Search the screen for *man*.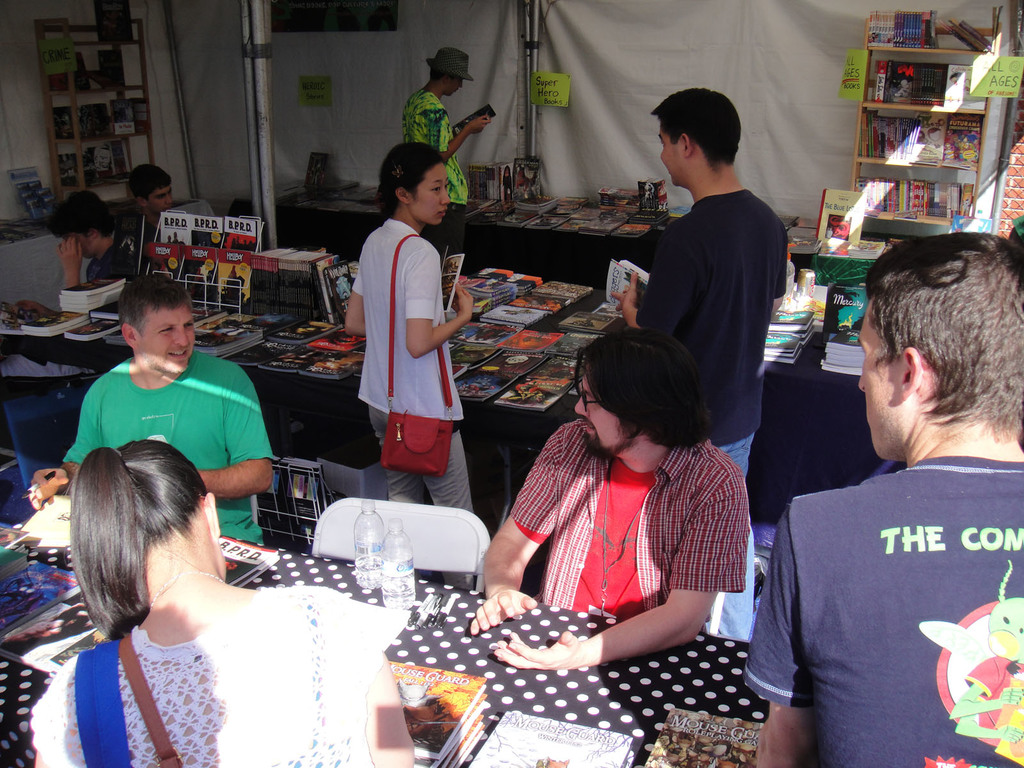
Found at box=[120, 161, 179, 230].
